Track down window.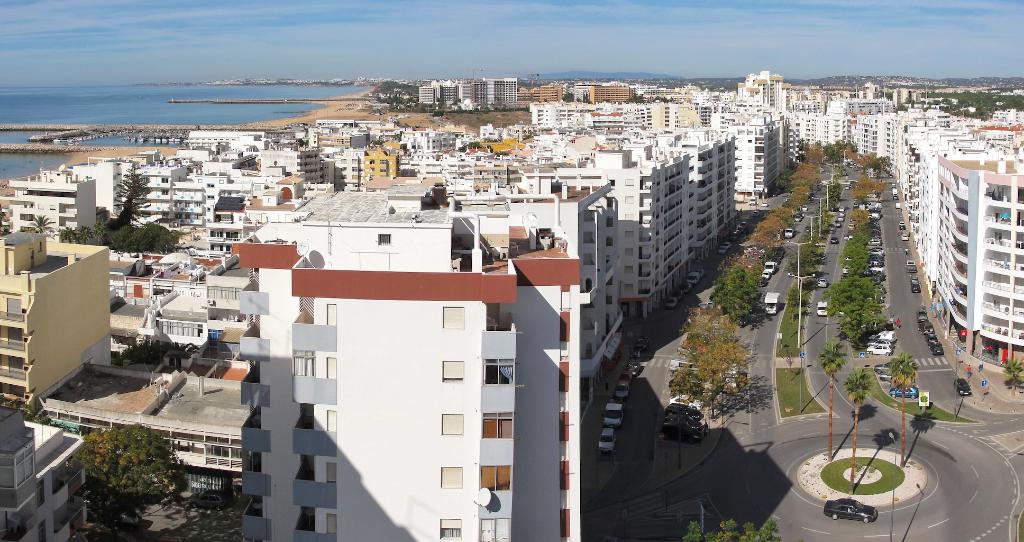
Tracked to [604,195,616,208].
